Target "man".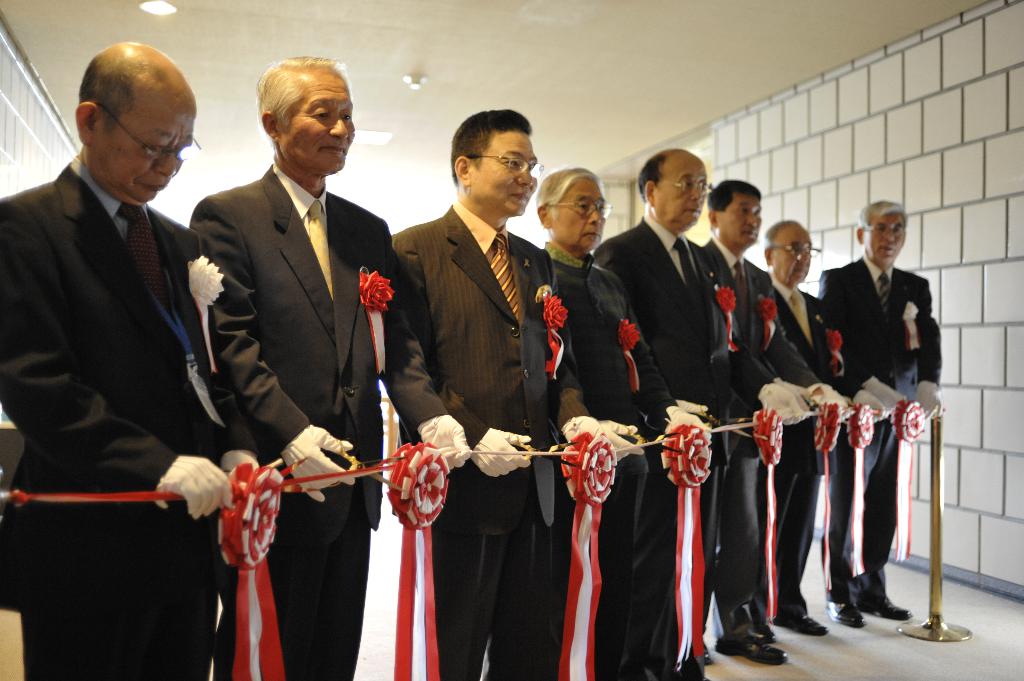
Target region: region(185, 52, 476, 680).
